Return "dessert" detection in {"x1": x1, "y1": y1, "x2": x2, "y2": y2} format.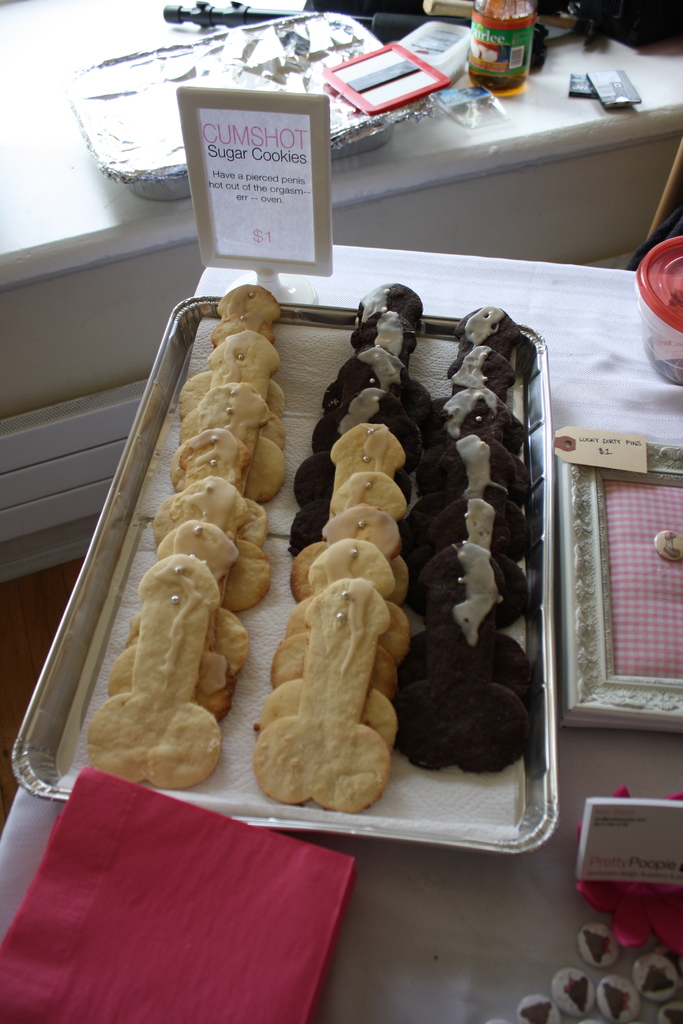
{"x1": 188, "y1": 362, "x2": 270, "y2": 423}.
